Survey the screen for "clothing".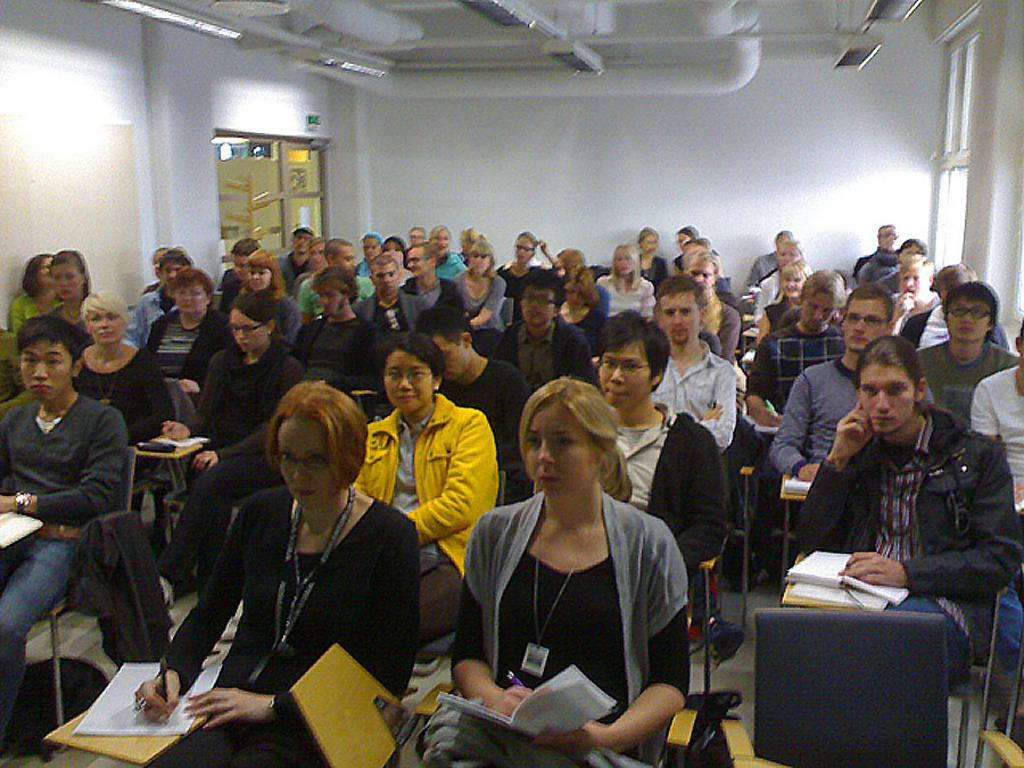
Survey found: (left=589, top=265, right=659, bottom=324).
